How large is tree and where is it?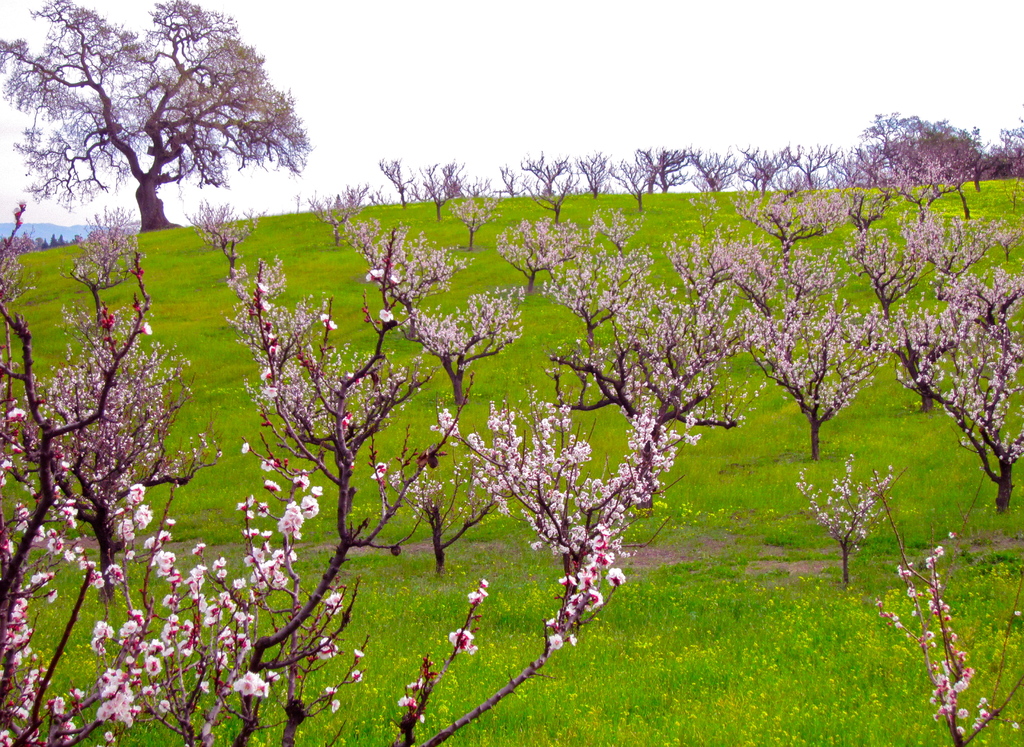
Bounding box: [786, 448, 900, 594].
